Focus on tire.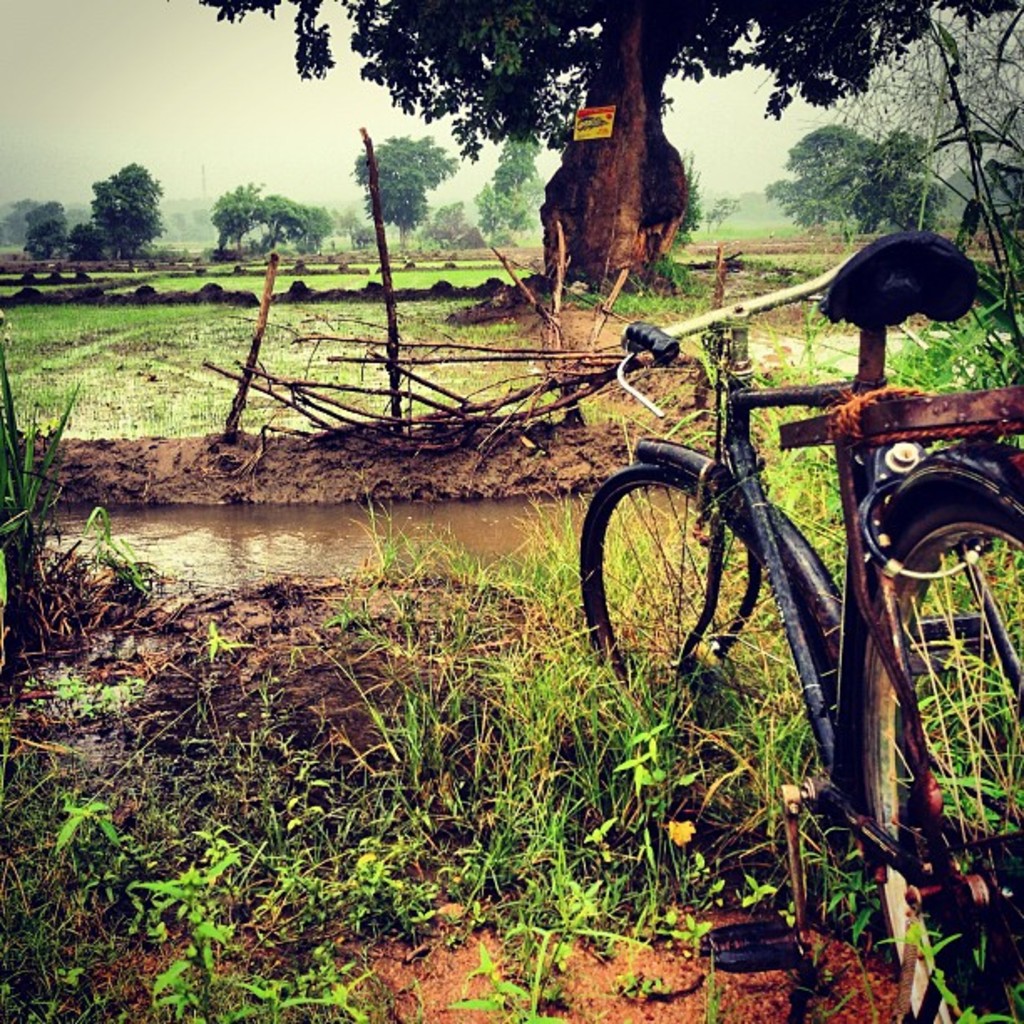
Focused at {"left": 865, "top": 505, "right": 1022, "bottom": 1022}.
